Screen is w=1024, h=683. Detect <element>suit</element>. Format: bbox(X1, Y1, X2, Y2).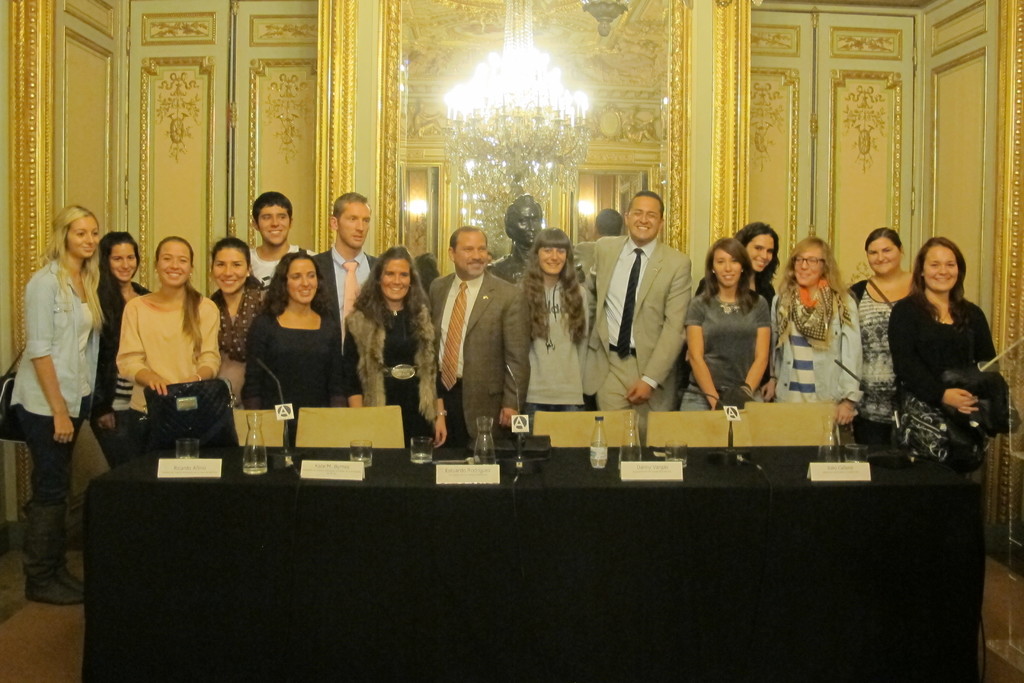
bbox(425, 273, 530, 442).
